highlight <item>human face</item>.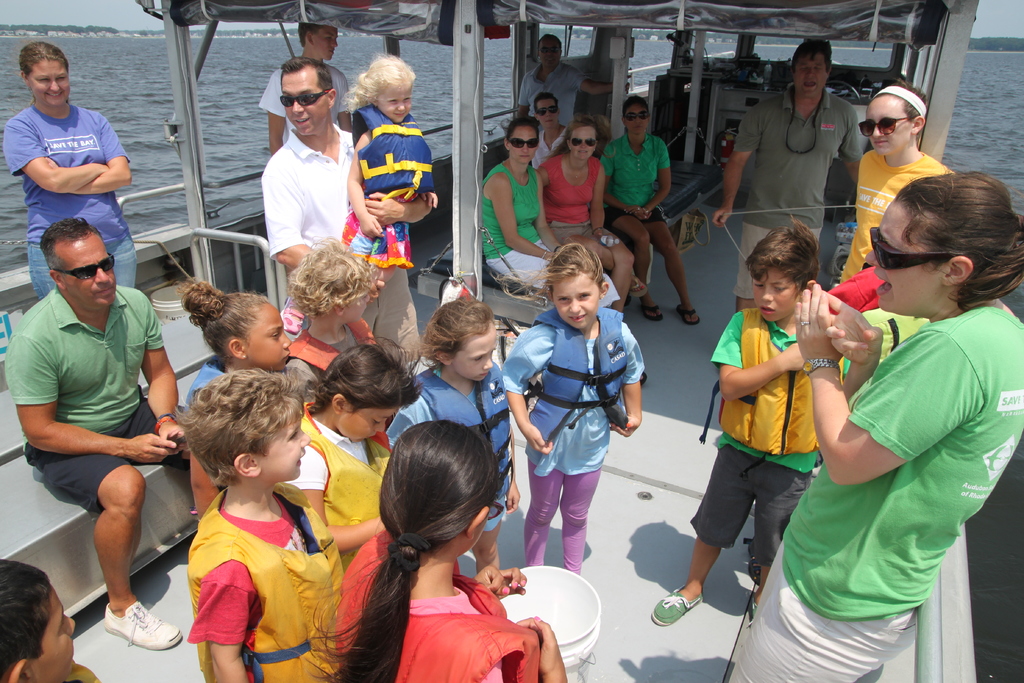
Highlighted region: bbox(538, 99, 560, 128).
